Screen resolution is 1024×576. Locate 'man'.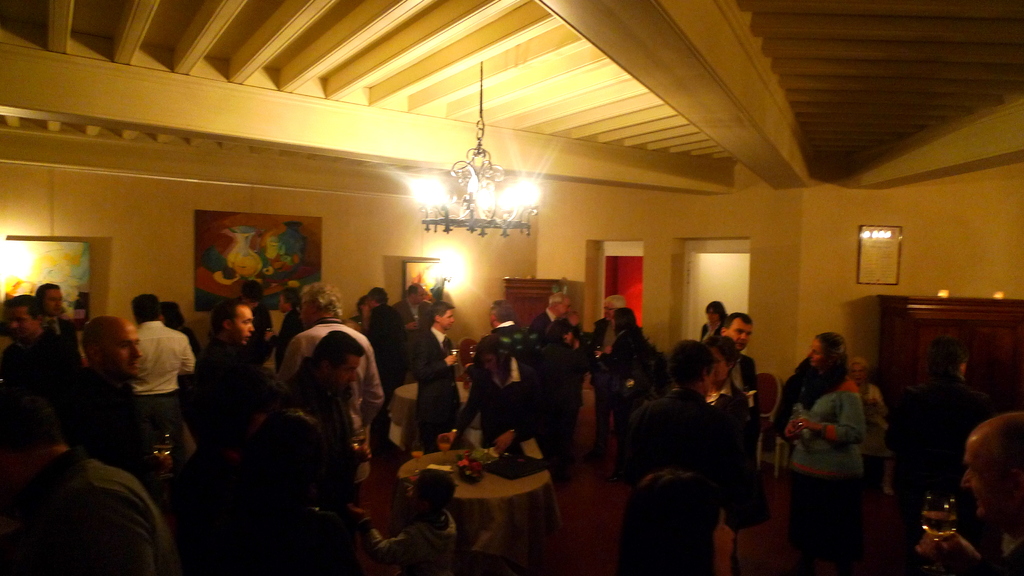
pyautogui.locateOnScreen(59, 312, 145, 493).
